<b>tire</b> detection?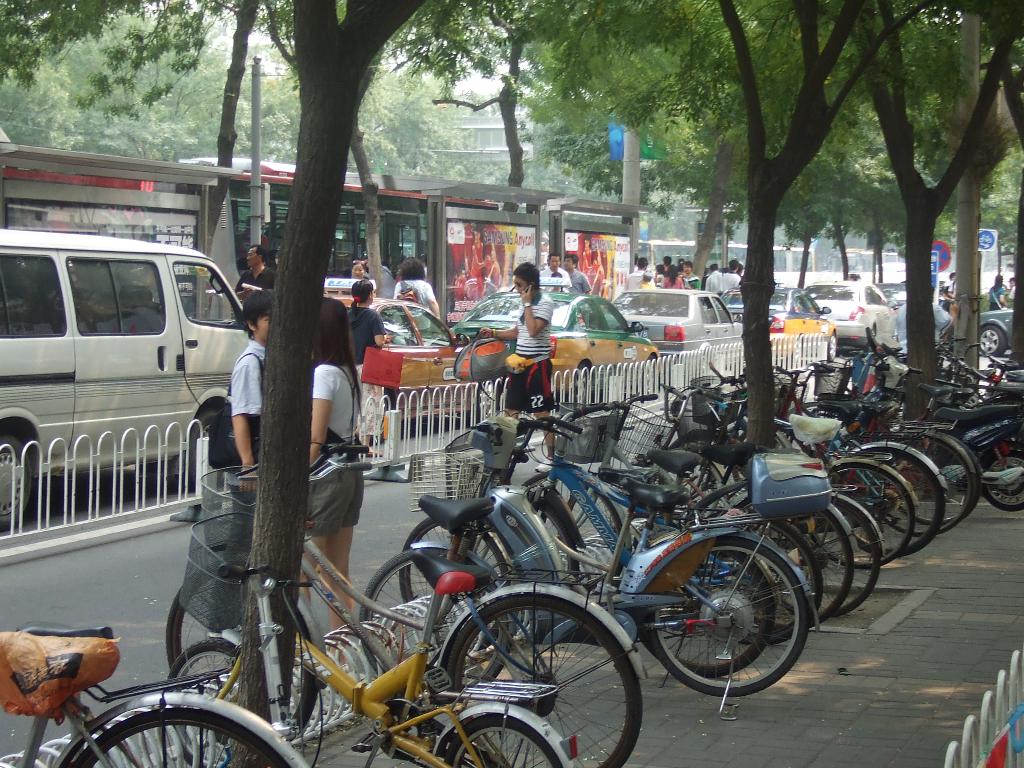
472, 492, 579, 577
